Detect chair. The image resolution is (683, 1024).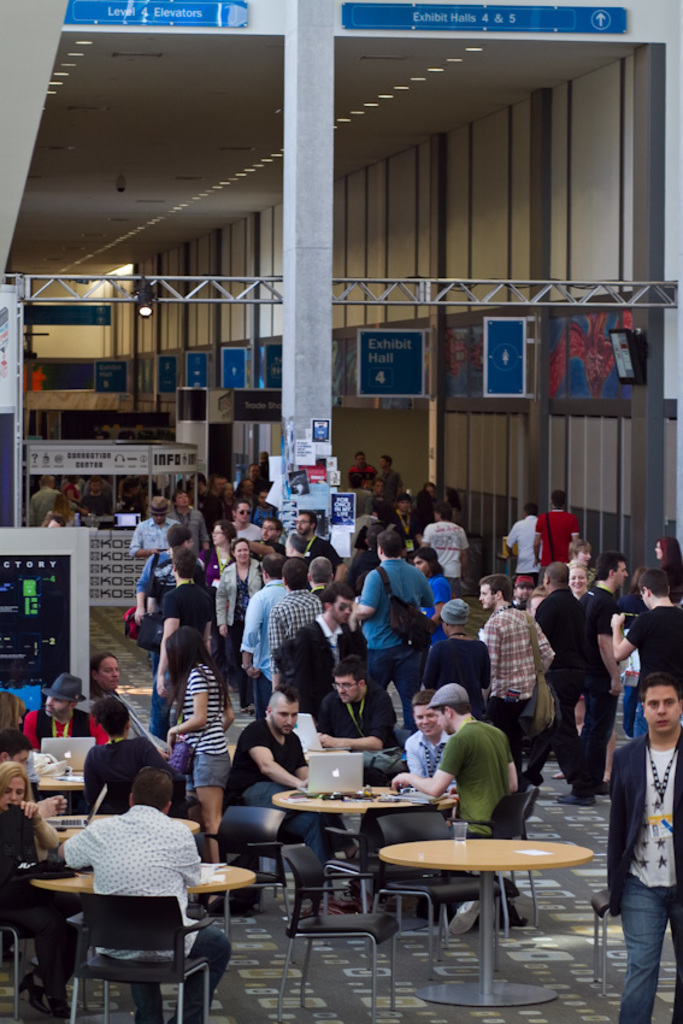
581,882,636,996.
